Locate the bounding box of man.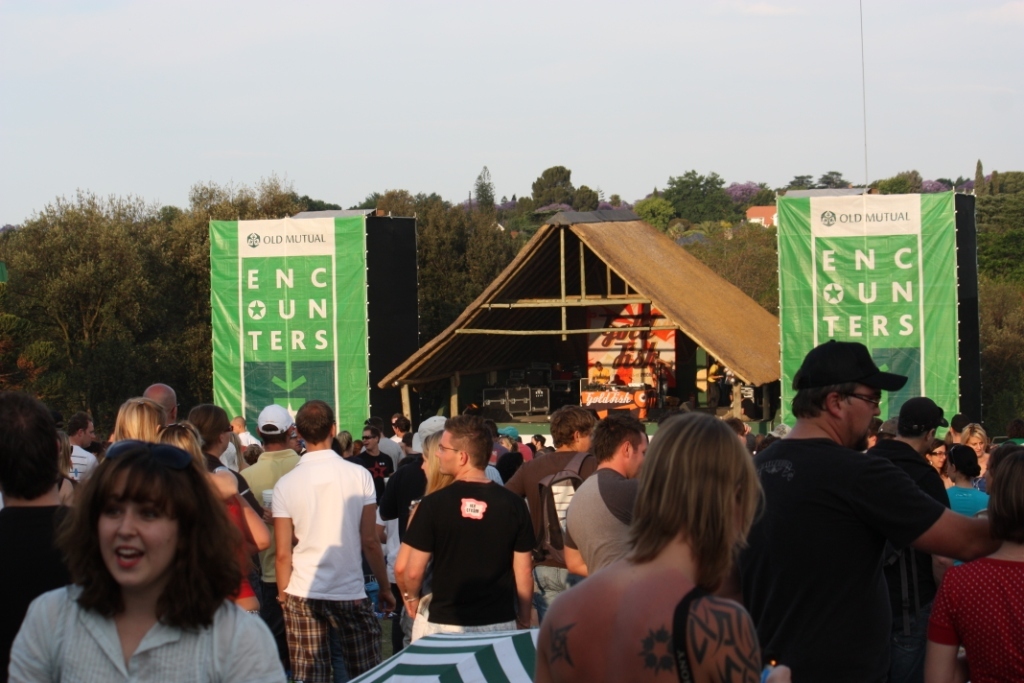
Bounding box: {"left": 743, "top": 342, "right": 962, "bottom": 669}.
